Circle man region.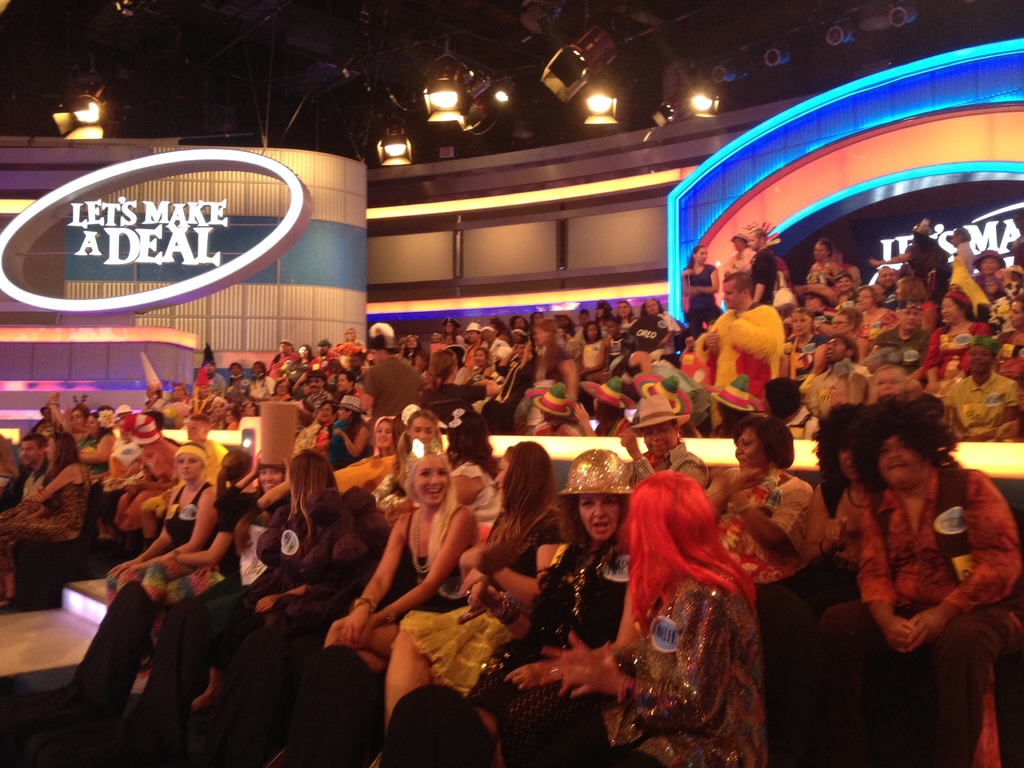
Region: 300 371 333 415.
